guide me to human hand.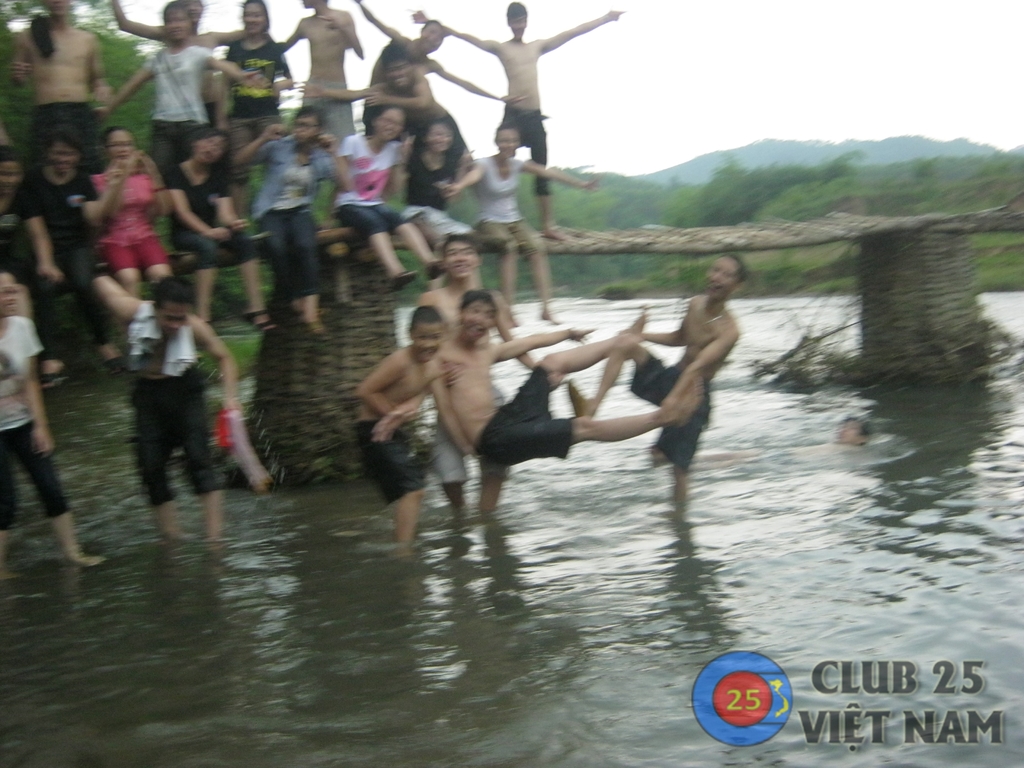
Guidance: region(221, 394, 248, 413).
